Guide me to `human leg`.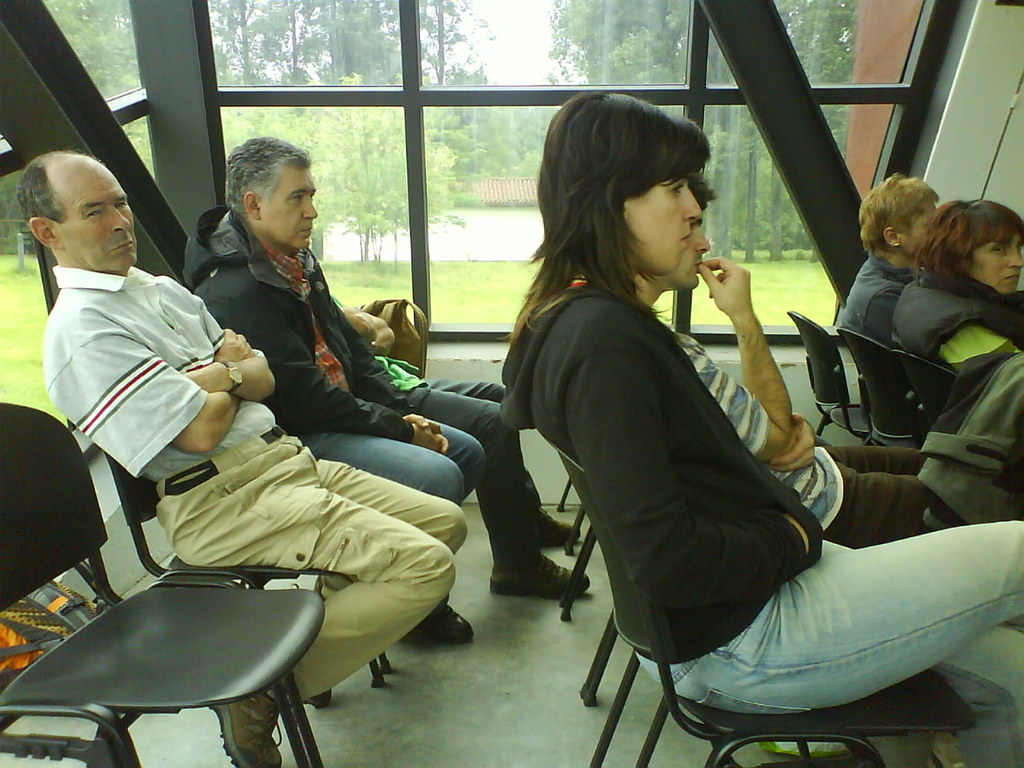
Guidance: crop(294, 422, 467, 504).
